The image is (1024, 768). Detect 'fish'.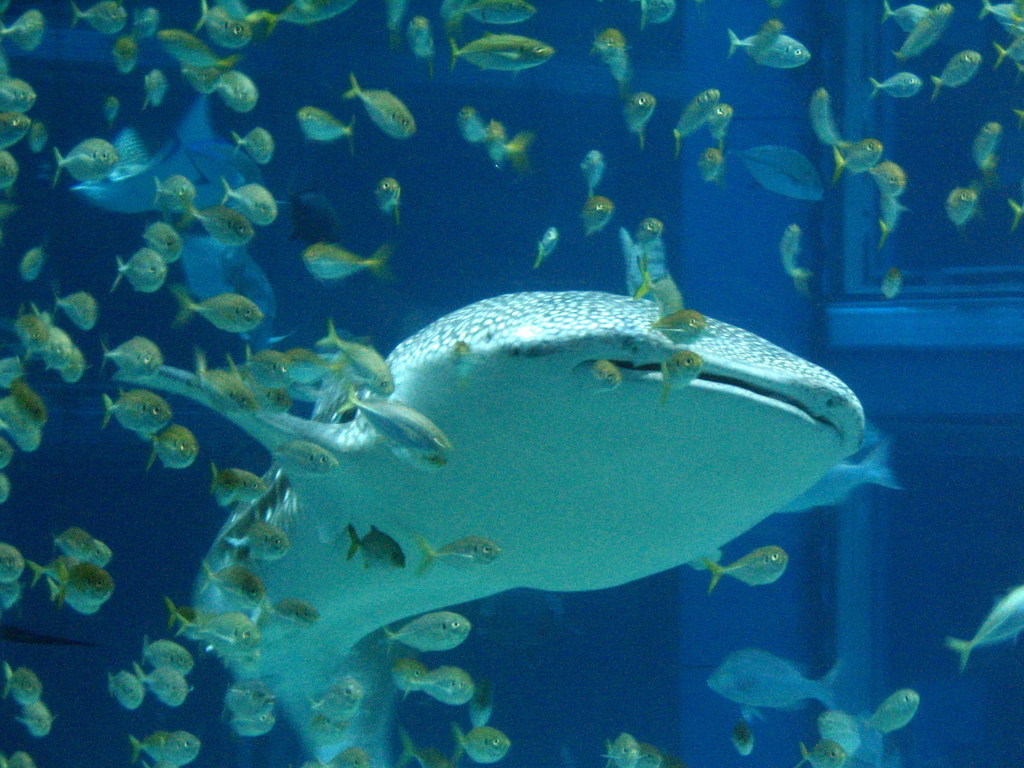
Detection: pyautogui.locateOnScreen(329, 749, 371, 765).
